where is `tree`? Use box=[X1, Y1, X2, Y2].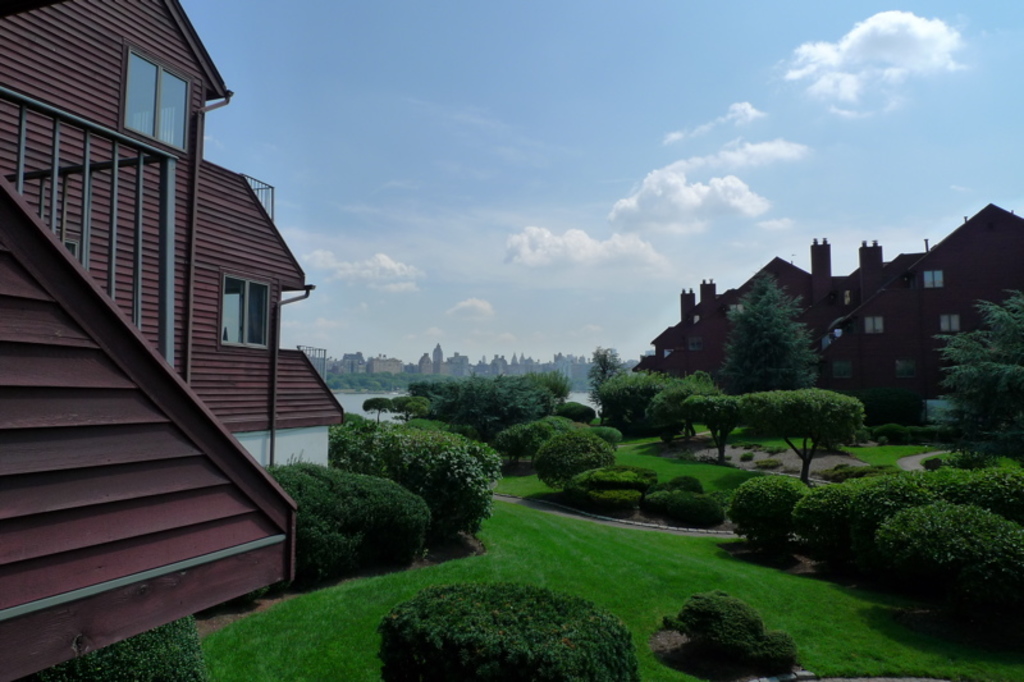
box=[730, 251, 837, 406].
